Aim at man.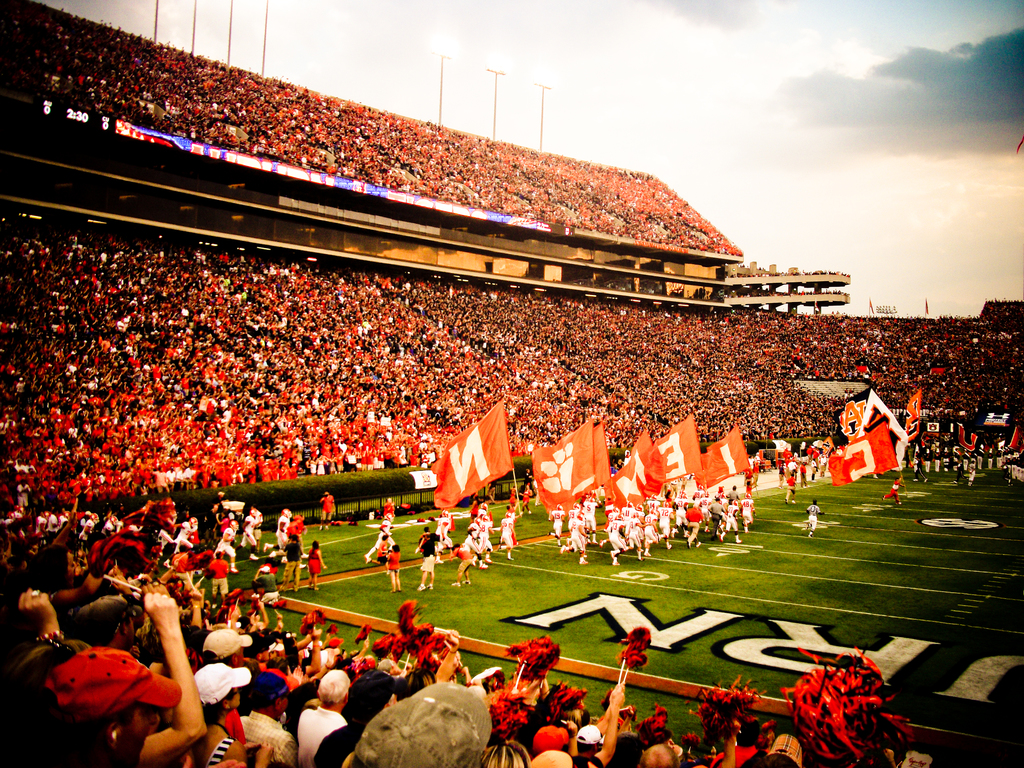
Aimed at [left=804, top=499, right=820, bottom=539].
